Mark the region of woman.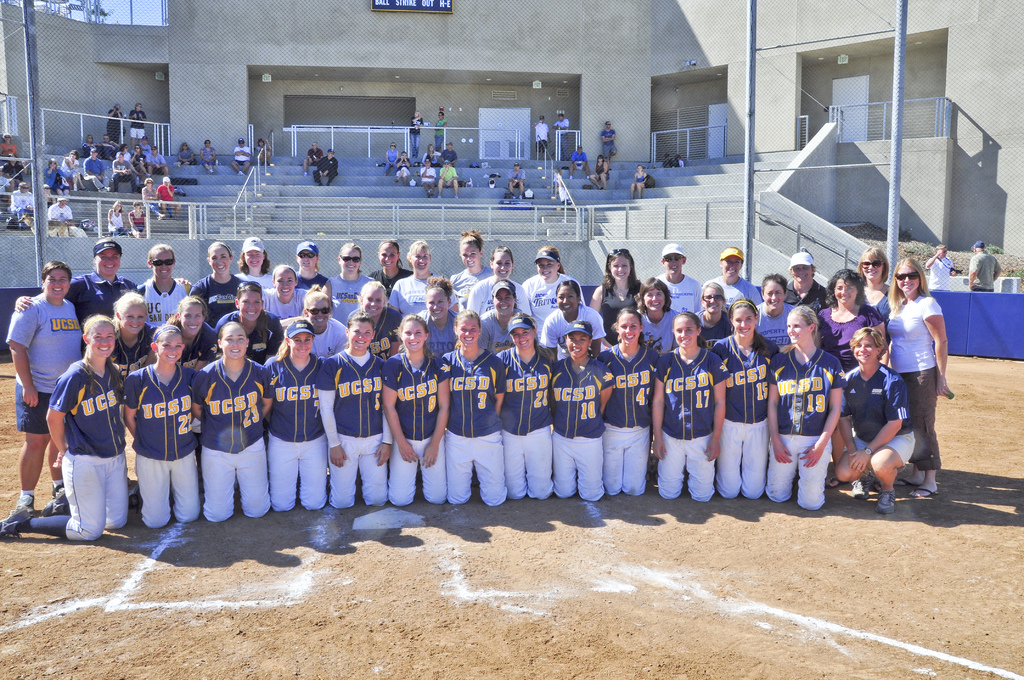
Region: (12,244,140,316).
